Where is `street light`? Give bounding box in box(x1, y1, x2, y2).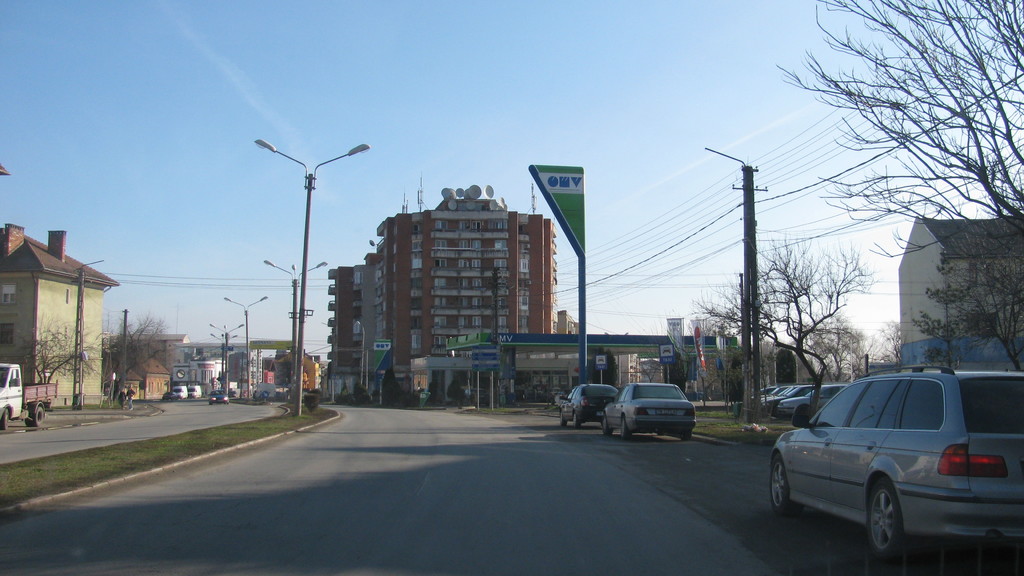
box(254, 138, 369, 415).
